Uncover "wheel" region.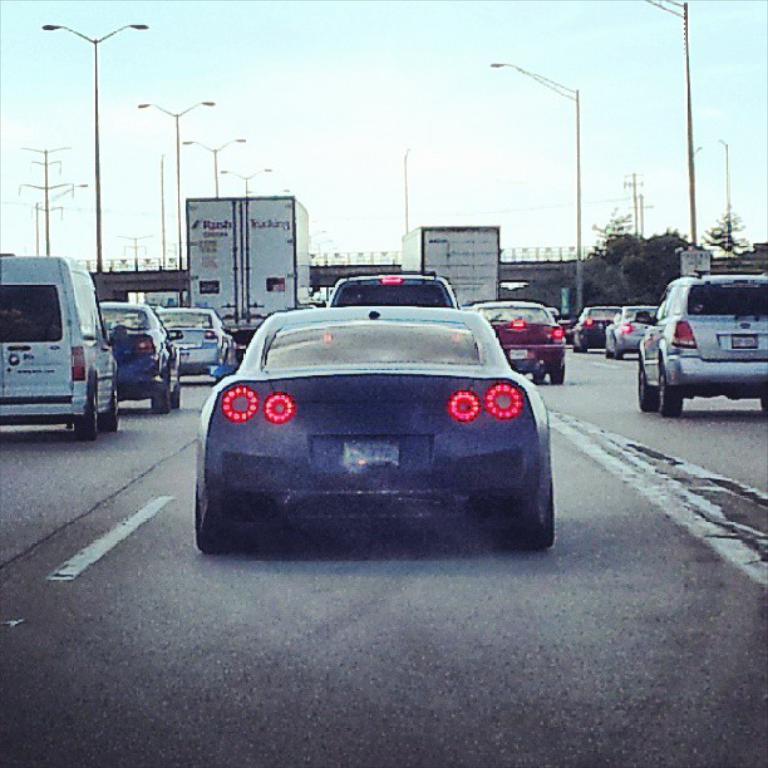
Uncovered: x1=168, y1=390, x2=178, y2=410.
